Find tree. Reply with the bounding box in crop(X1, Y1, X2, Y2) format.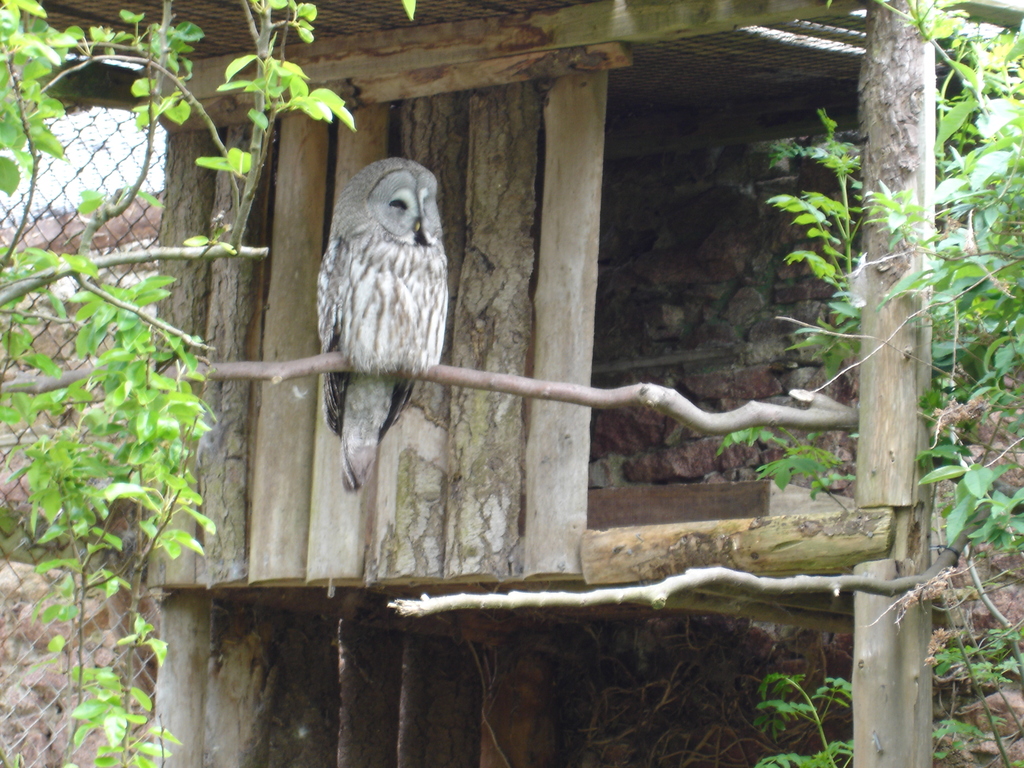
crop(772, 0, 1023, 589).
